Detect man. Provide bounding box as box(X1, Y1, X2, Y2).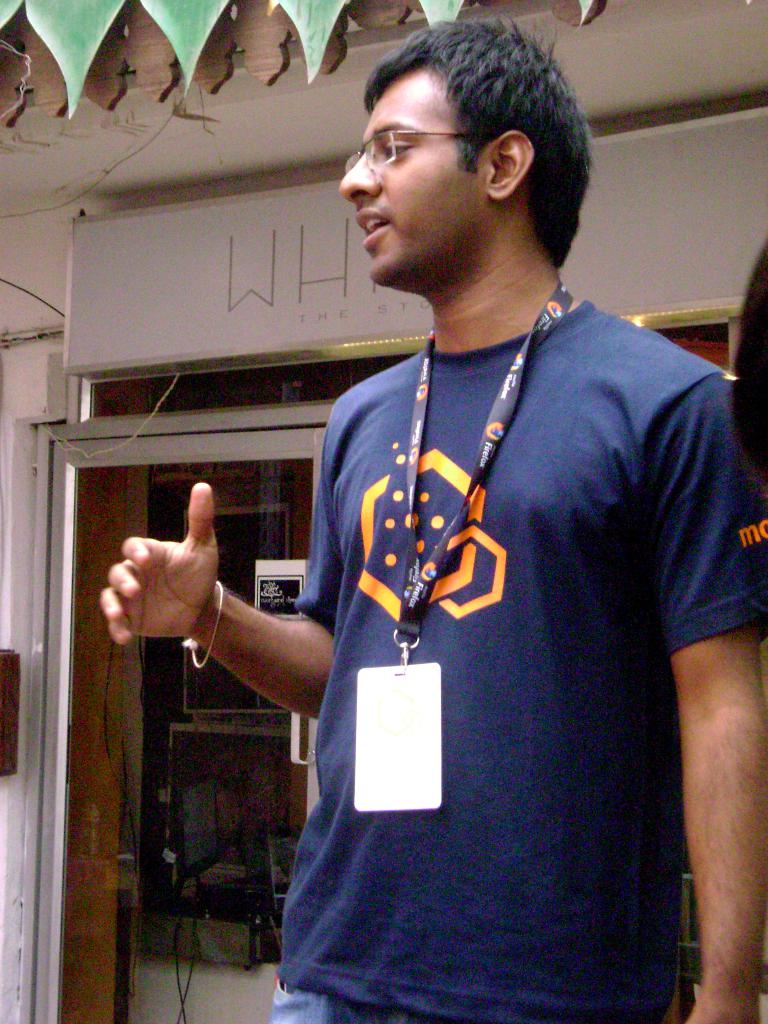
box(209, 13, 737, 1017).
